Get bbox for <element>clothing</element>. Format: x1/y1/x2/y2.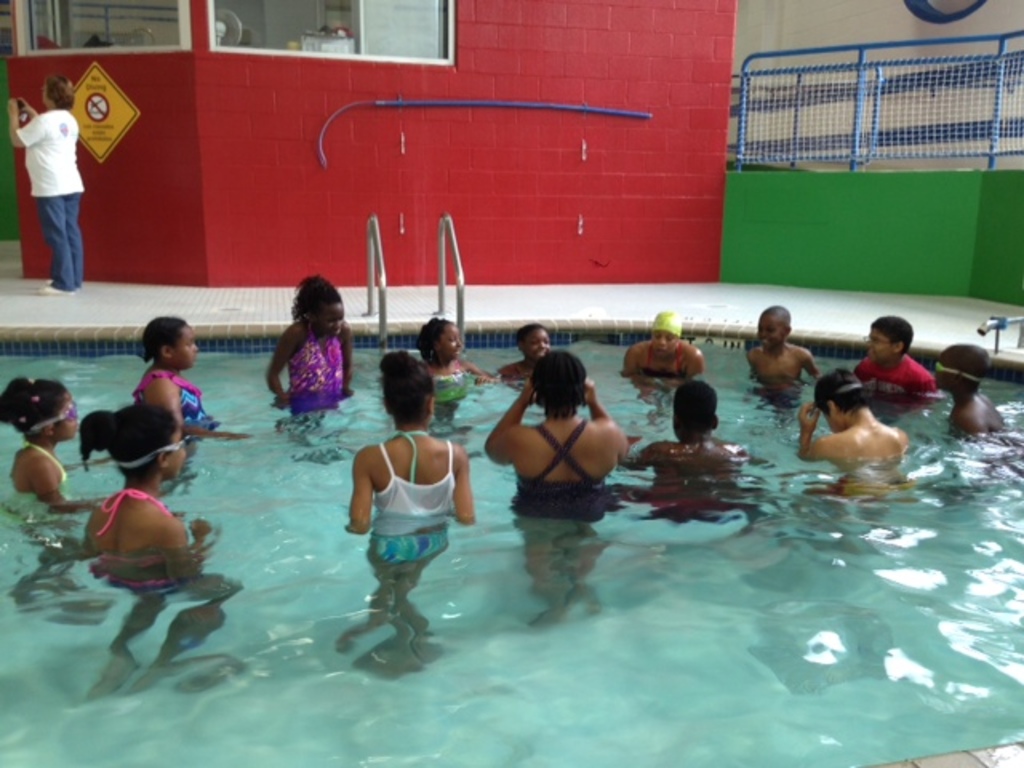
286/318/347/395.
